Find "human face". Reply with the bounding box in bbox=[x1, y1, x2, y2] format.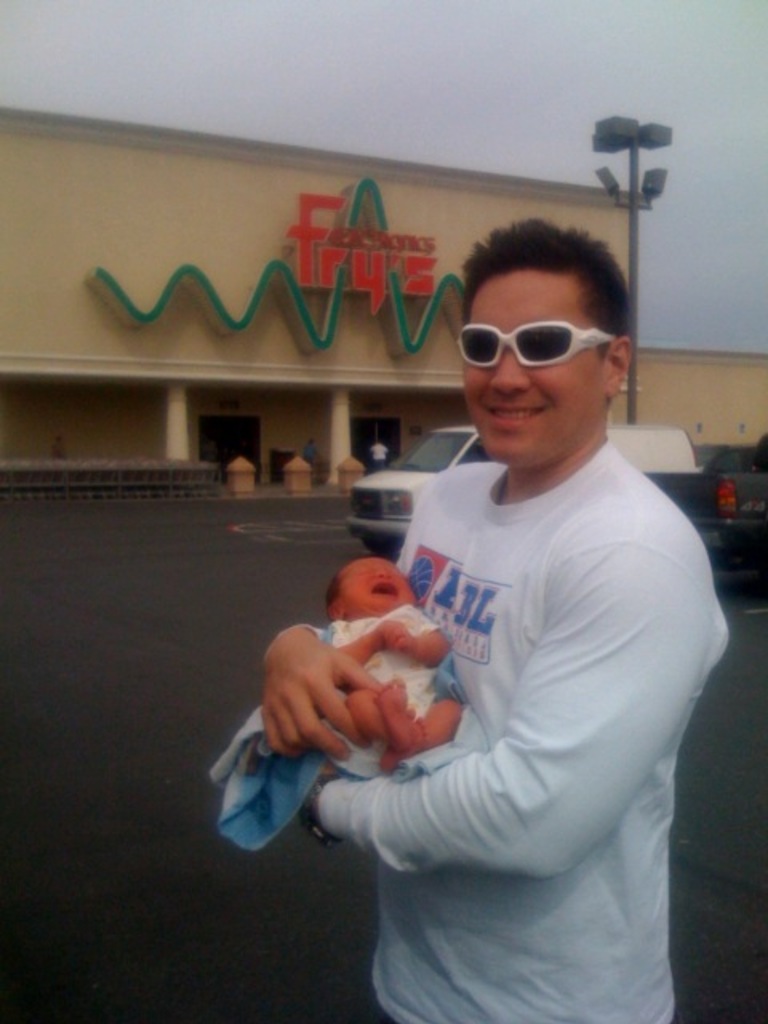
bbox=[456, 266, 605, 466].
